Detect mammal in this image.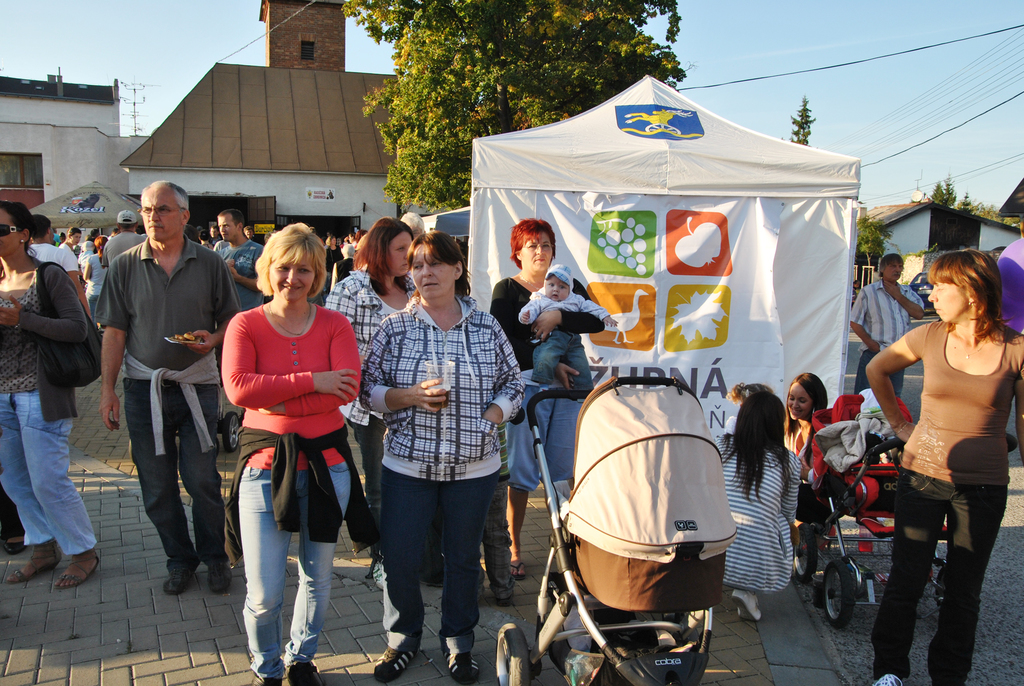
Detection: [x1=243, y1=224, x2=257, y2=241].
